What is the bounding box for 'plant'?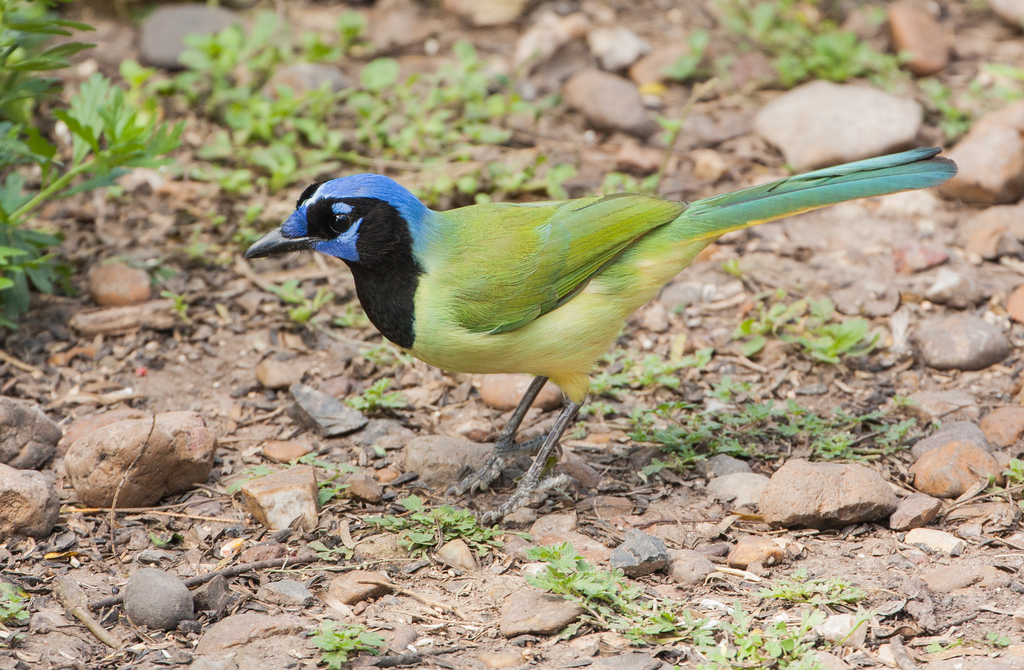
960,63,1022,119.
